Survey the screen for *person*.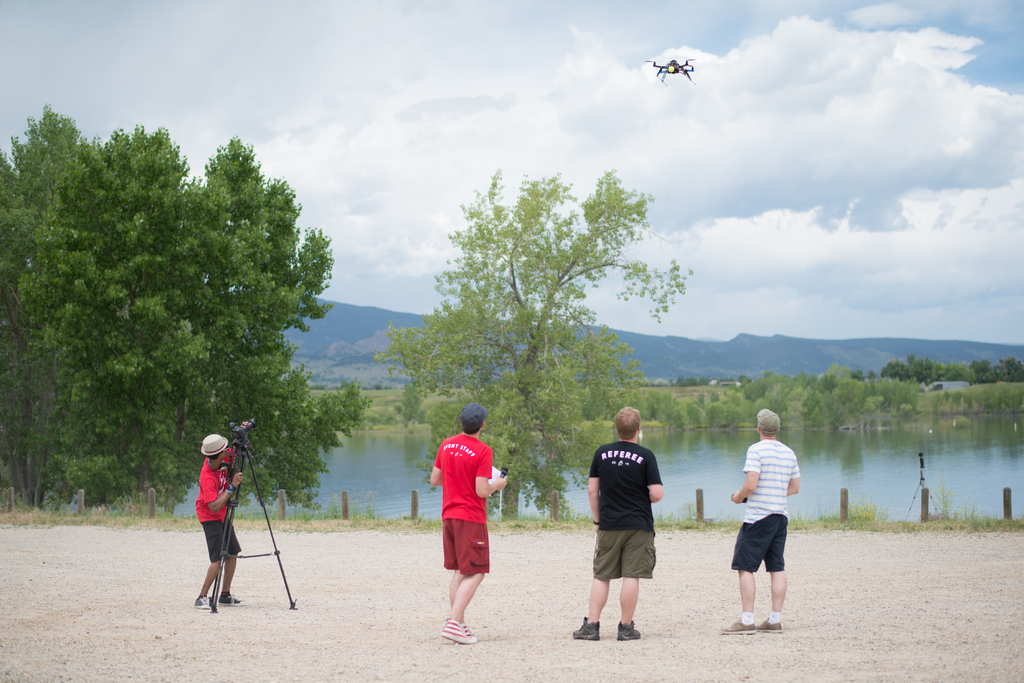
Survey found: Rect(428, 403, 508, 641).
